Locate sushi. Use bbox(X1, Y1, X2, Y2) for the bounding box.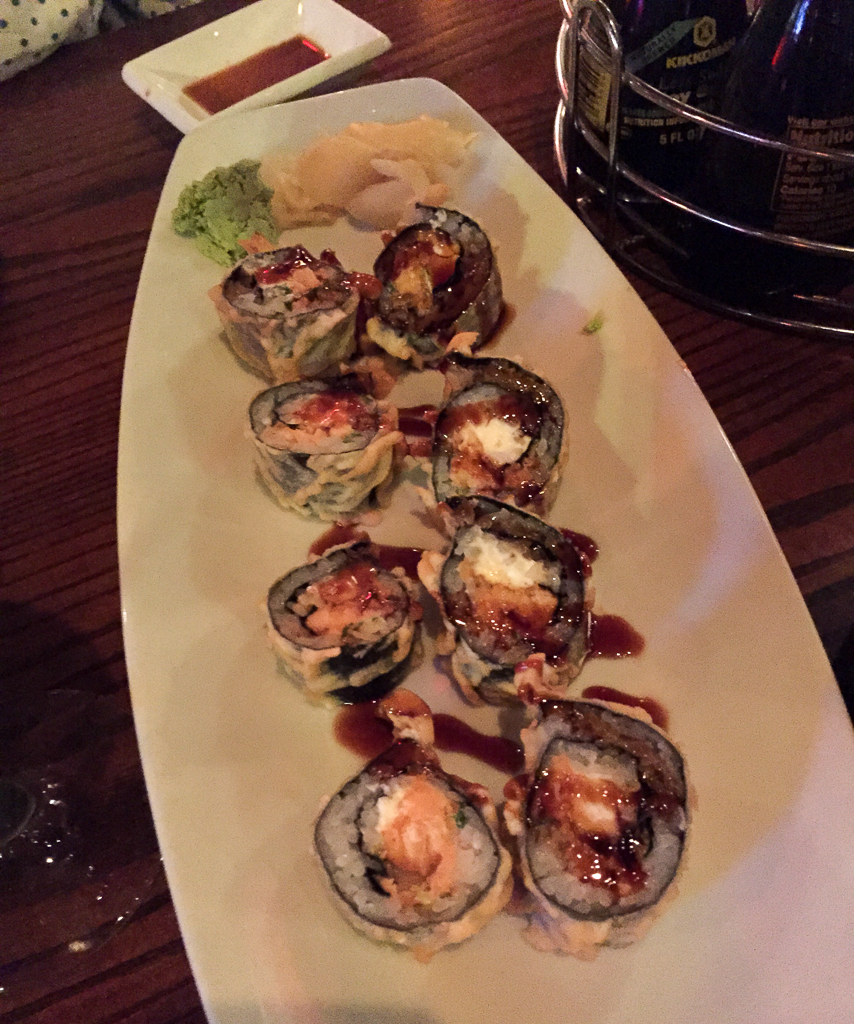
bbox(417, 341, 579, 517).
